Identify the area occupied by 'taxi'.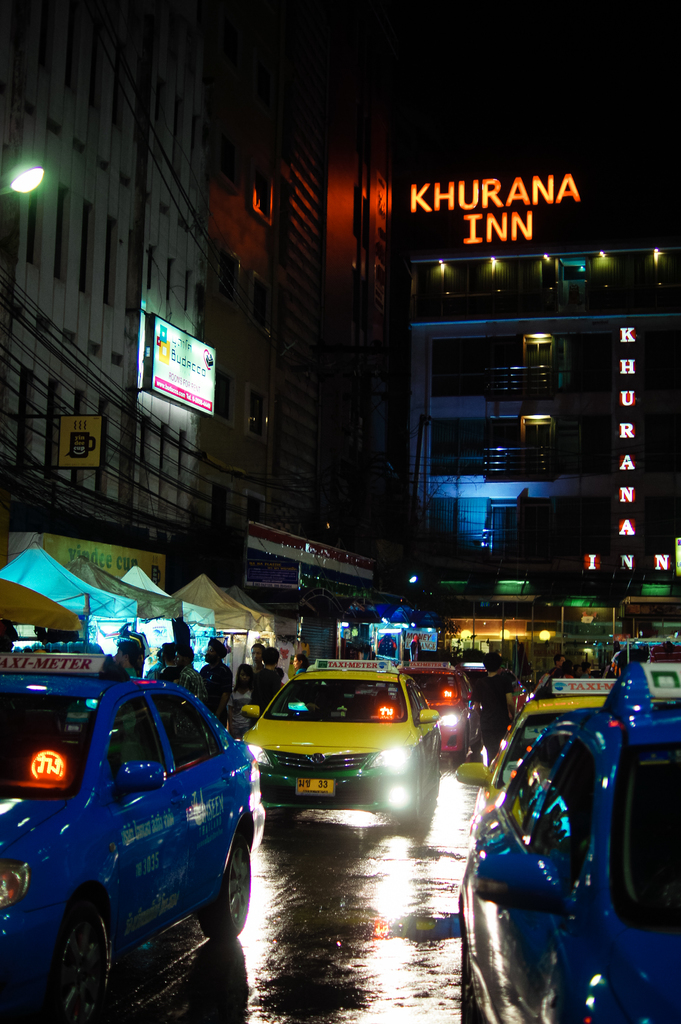
Area: 396/655/491/760.
